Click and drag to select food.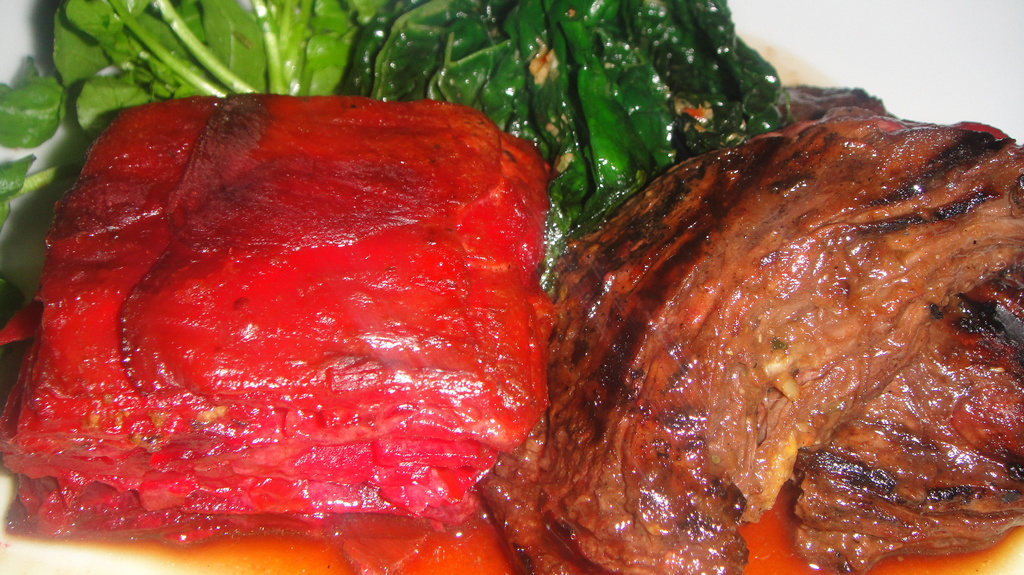
Selection: pyautogui.locateOnScreen(481, 82, 1023, 574).
